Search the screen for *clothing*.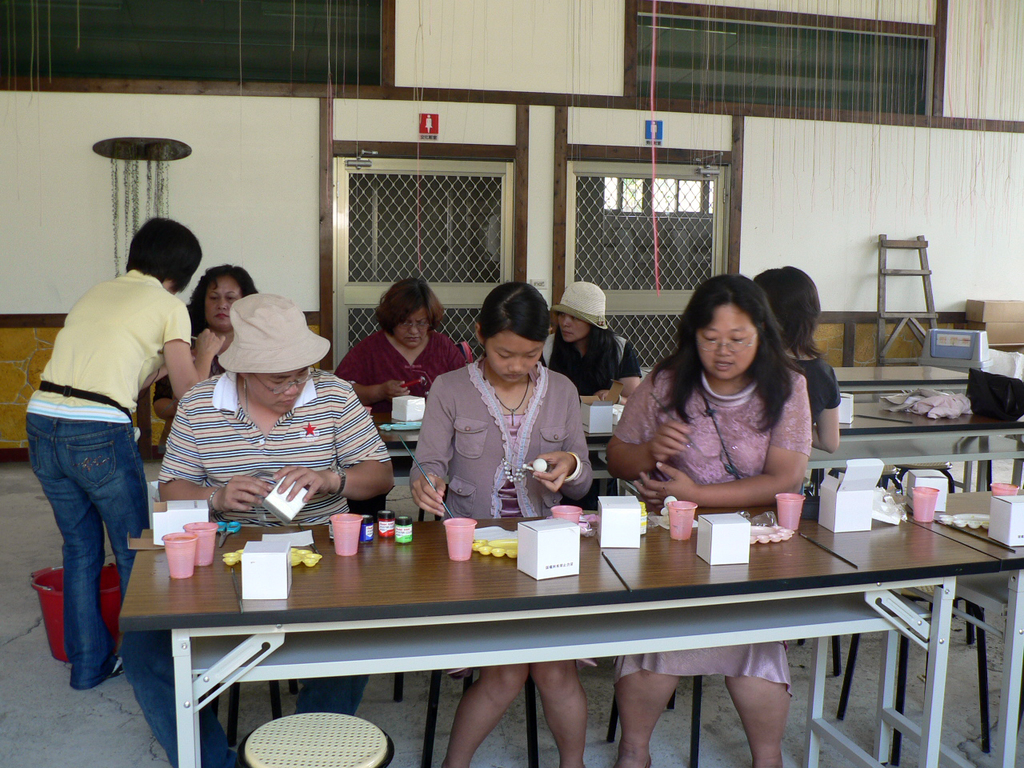
Found at 118,375,389,767.
